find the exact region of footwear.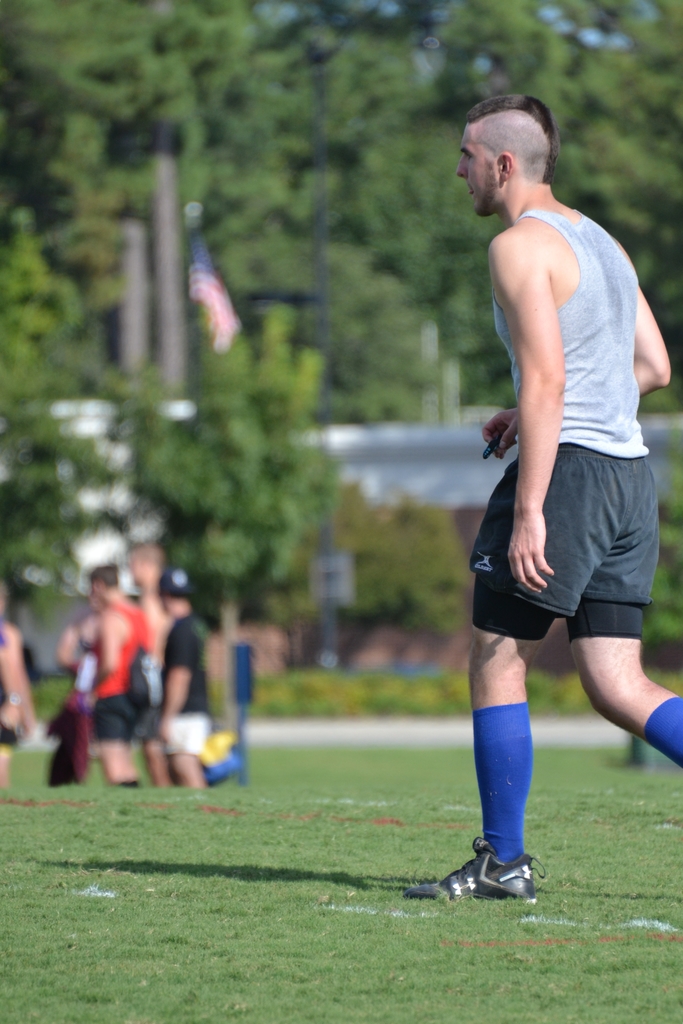
Exact region: {"x1": 424, "y1": 832, "x2": 548, "y2": 905}.
